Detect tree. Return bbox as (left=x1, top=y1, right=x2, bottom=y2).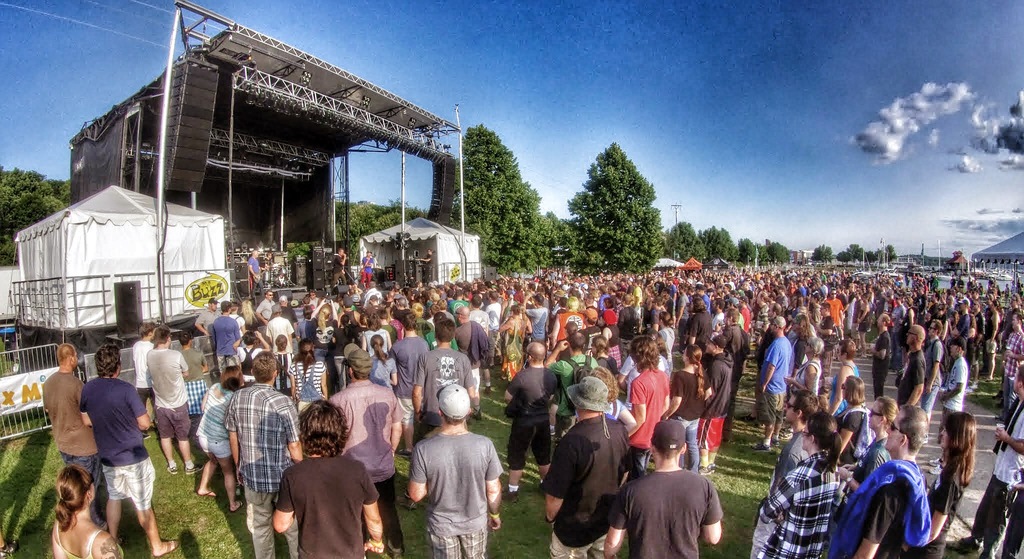
(left=452, top=124, right=565, bottom=277).
